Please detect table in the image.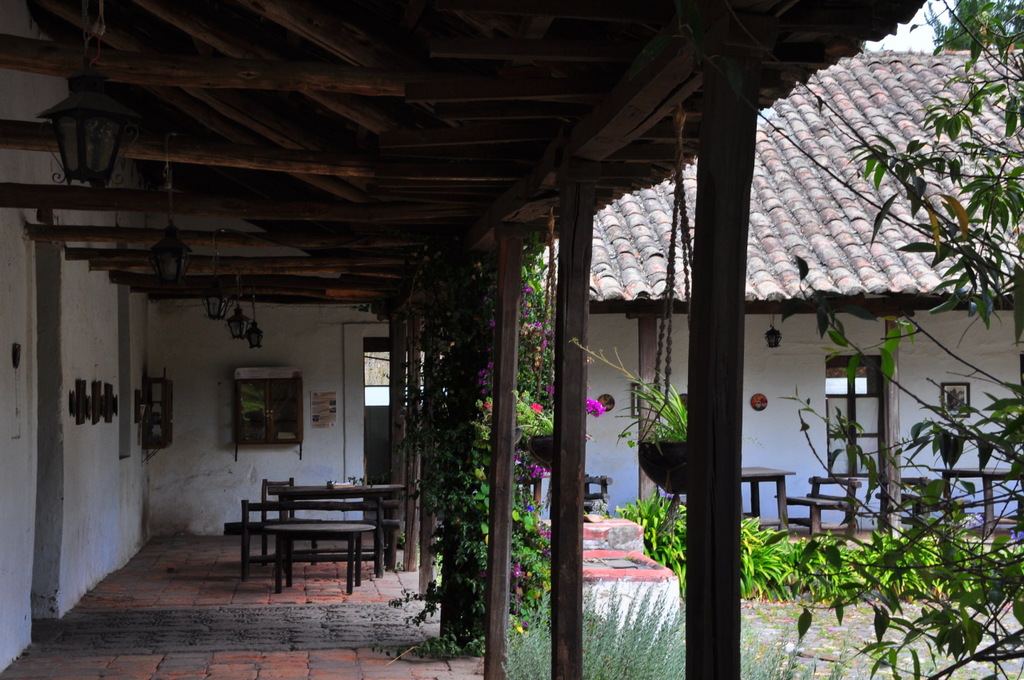
rect(934, 459, 1023, 532).
